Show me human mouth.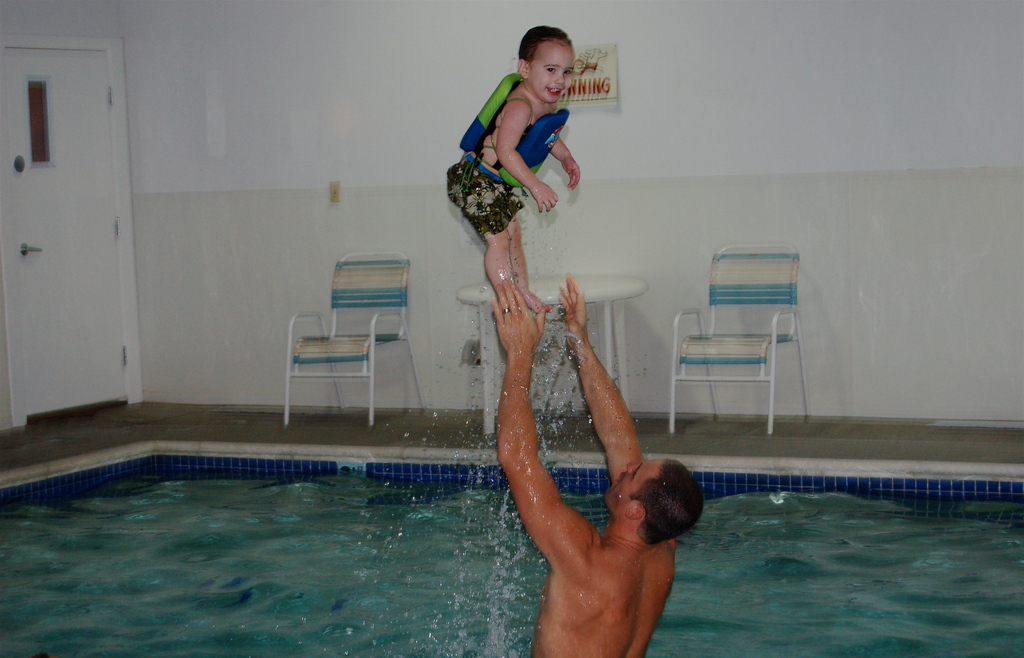
human mouth is here: select_region(546, 88, 563, 93).
